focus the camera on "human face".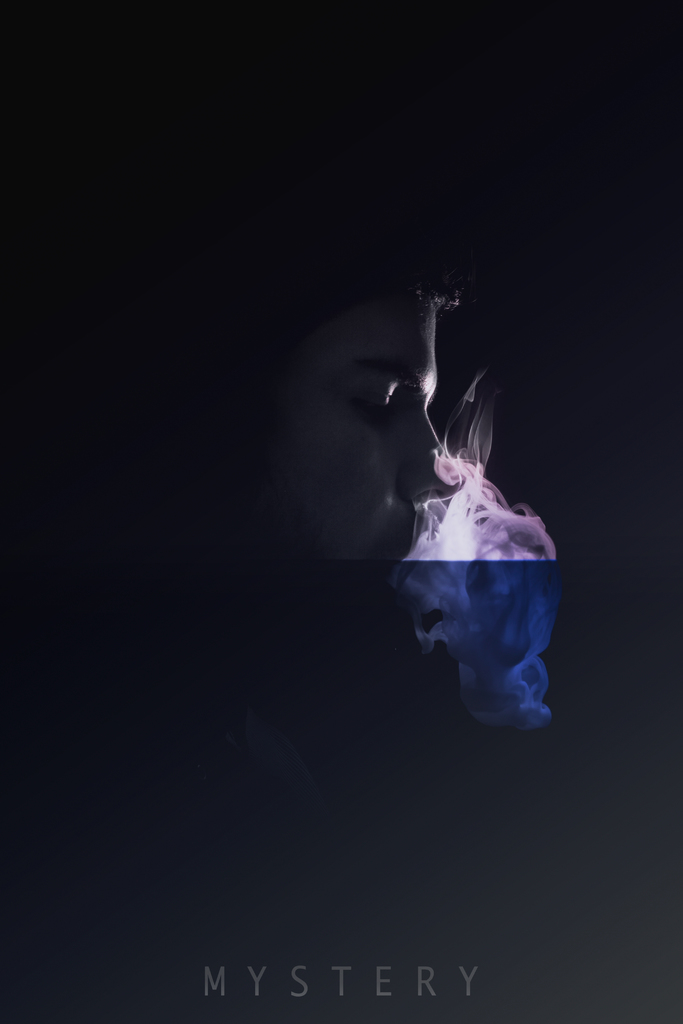
Focus region: [x1=256, y1=297, x2=464, y2=561].
